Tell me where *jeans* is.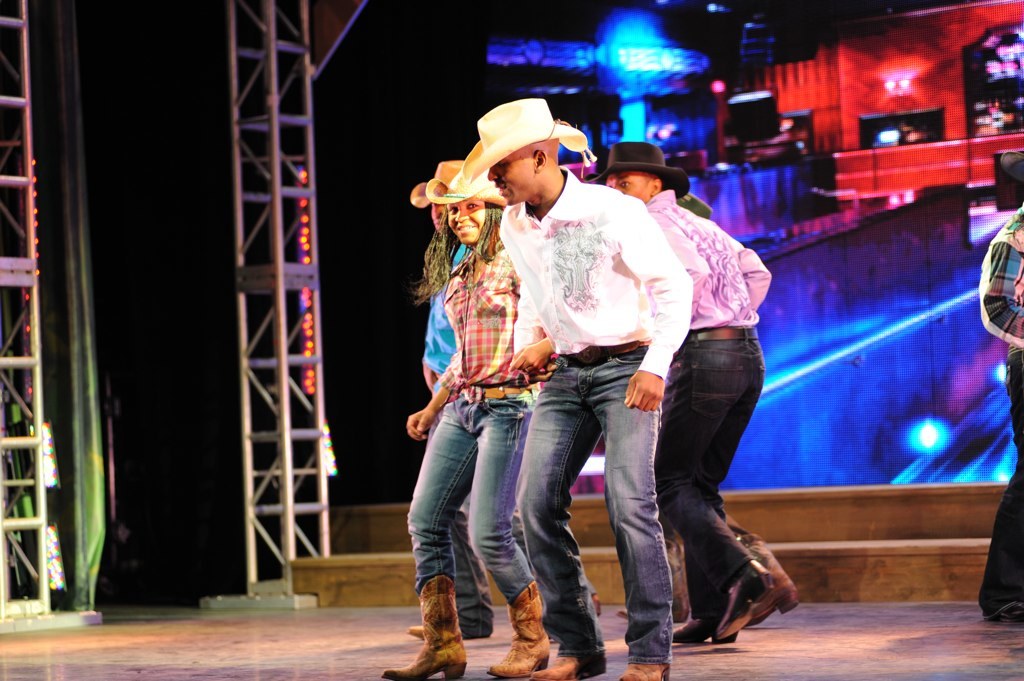
*jeans* is at Rect(978, 347, 1023, 620).
